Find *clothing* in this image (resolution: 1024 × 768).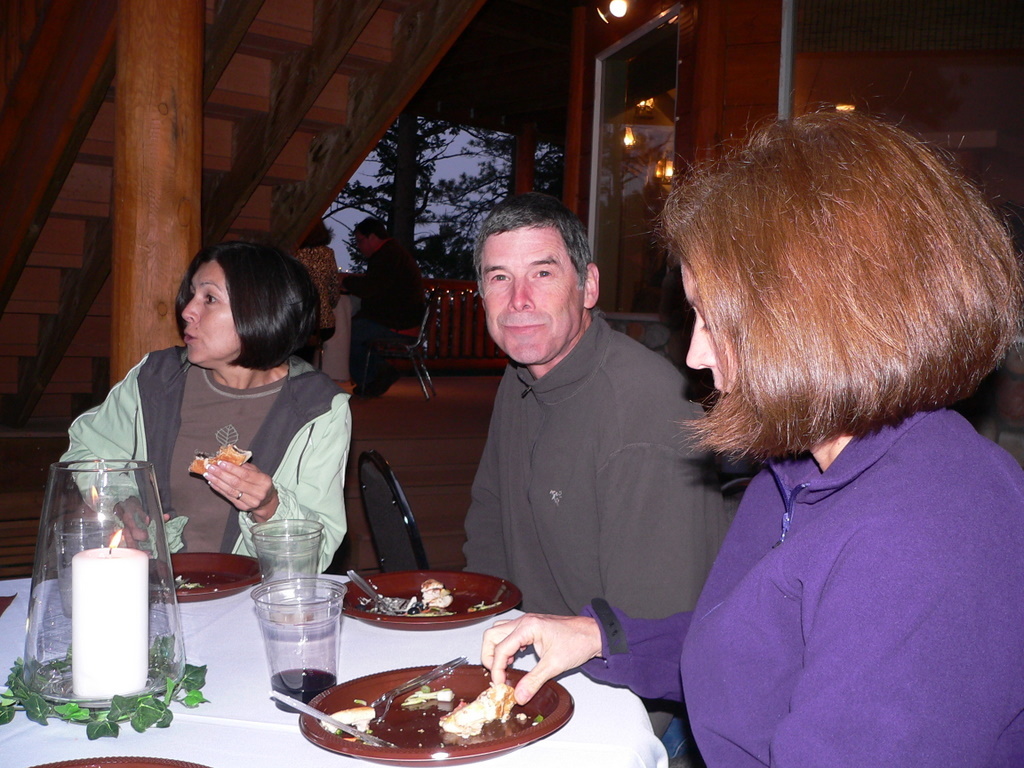
665 338 1015 763.
